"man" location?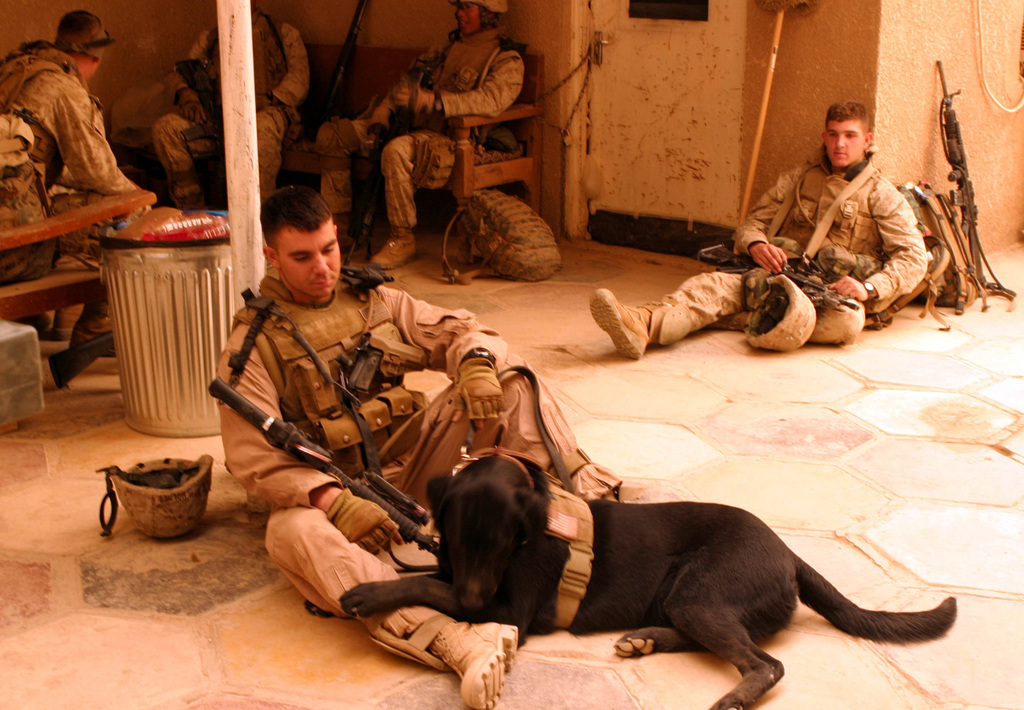
region(200, 171, 439, 654)
